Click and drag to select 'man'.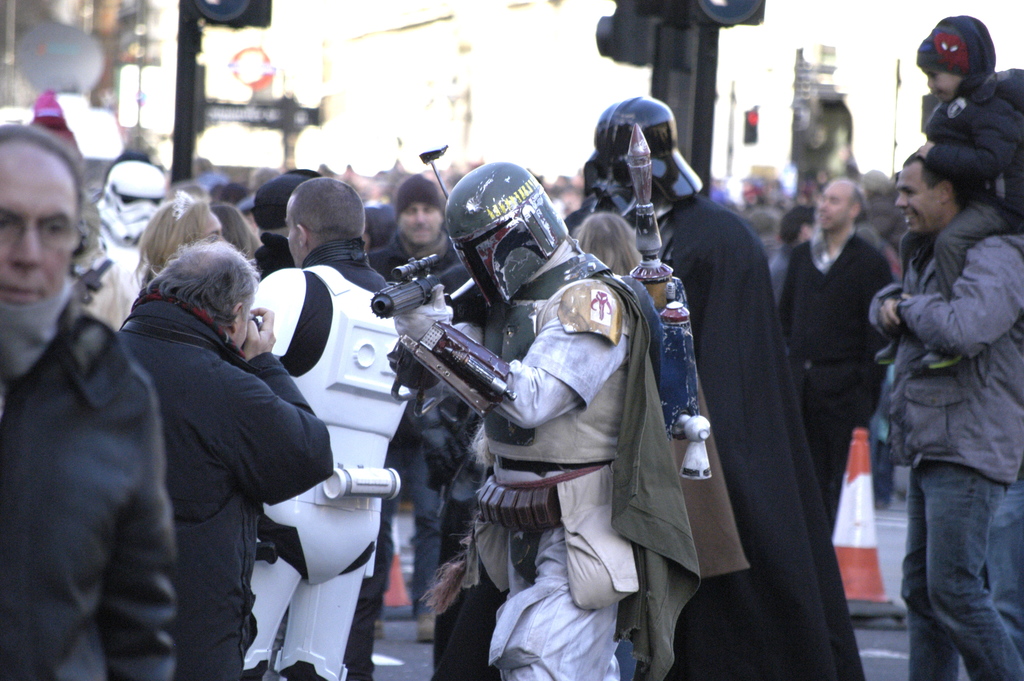
Selection: BBox(350, 179, 479, 657).
